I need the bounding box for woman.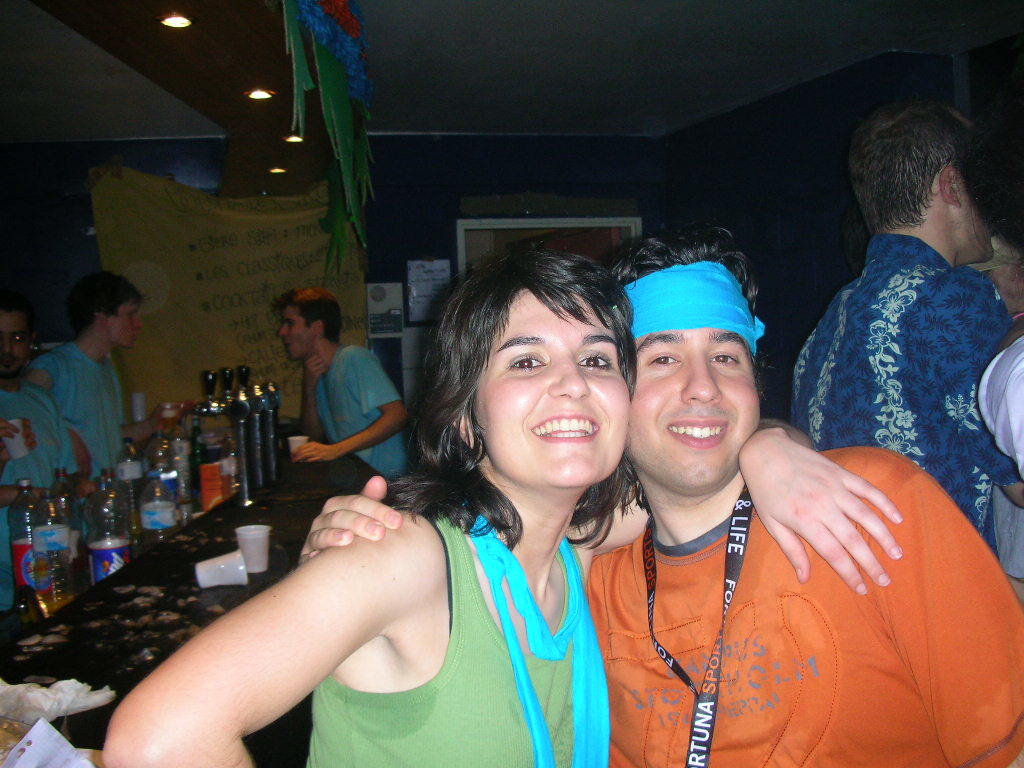
Here it is: locate(101, 237, 905, 767).
